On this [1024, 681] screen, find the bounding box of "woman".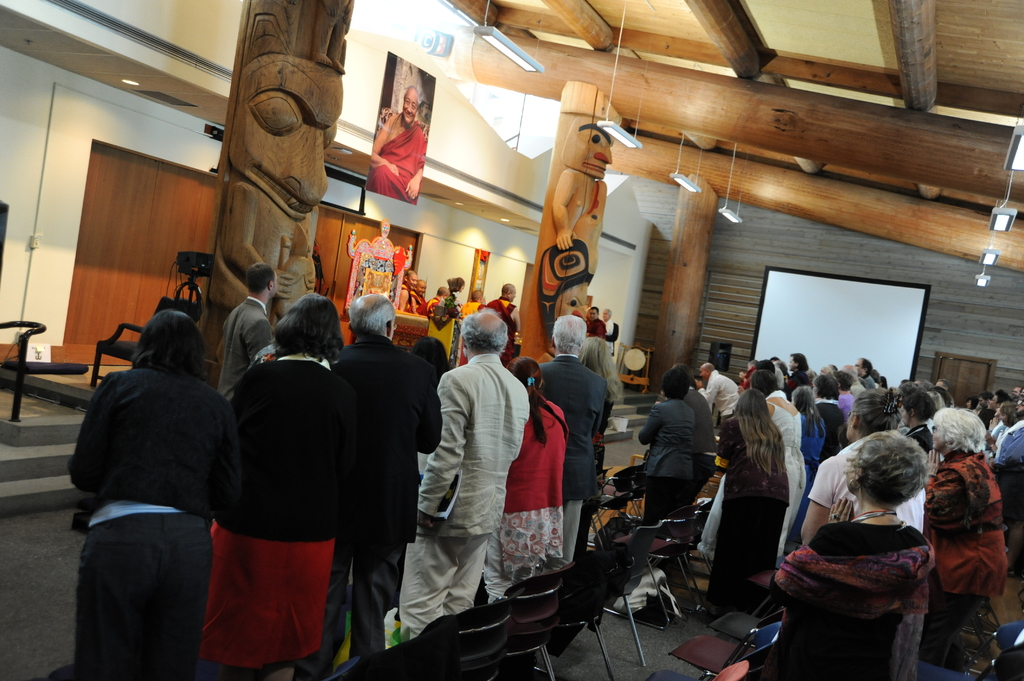
Bounding box: region(705, 388, 793, 618).
